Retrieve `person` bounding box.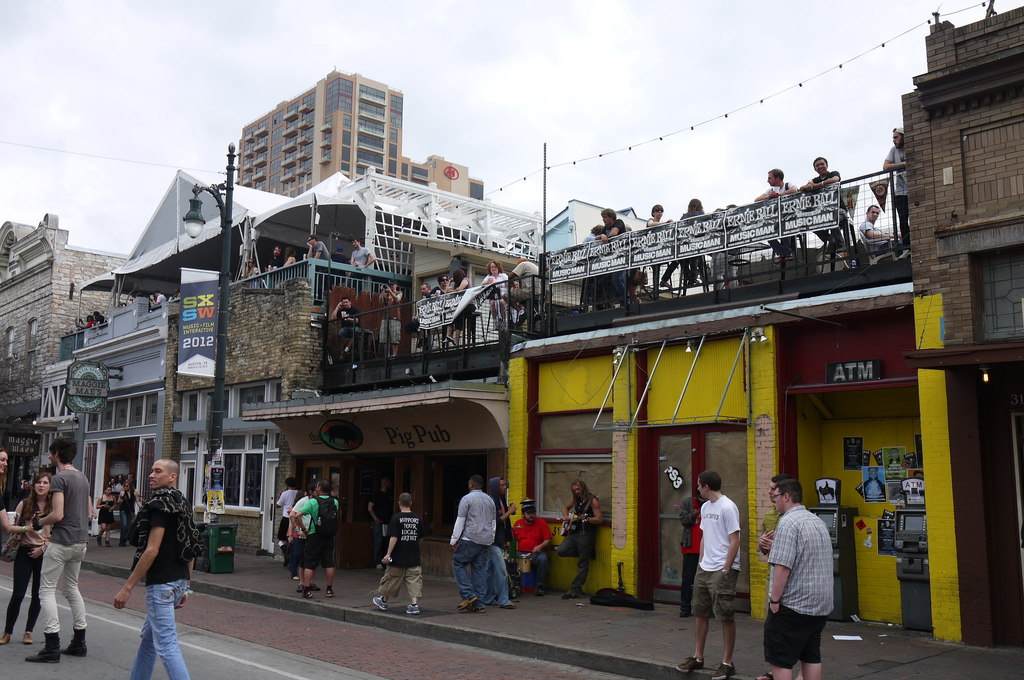
Bounding box: x1=508, y1=503, x2=548, y2=587.
